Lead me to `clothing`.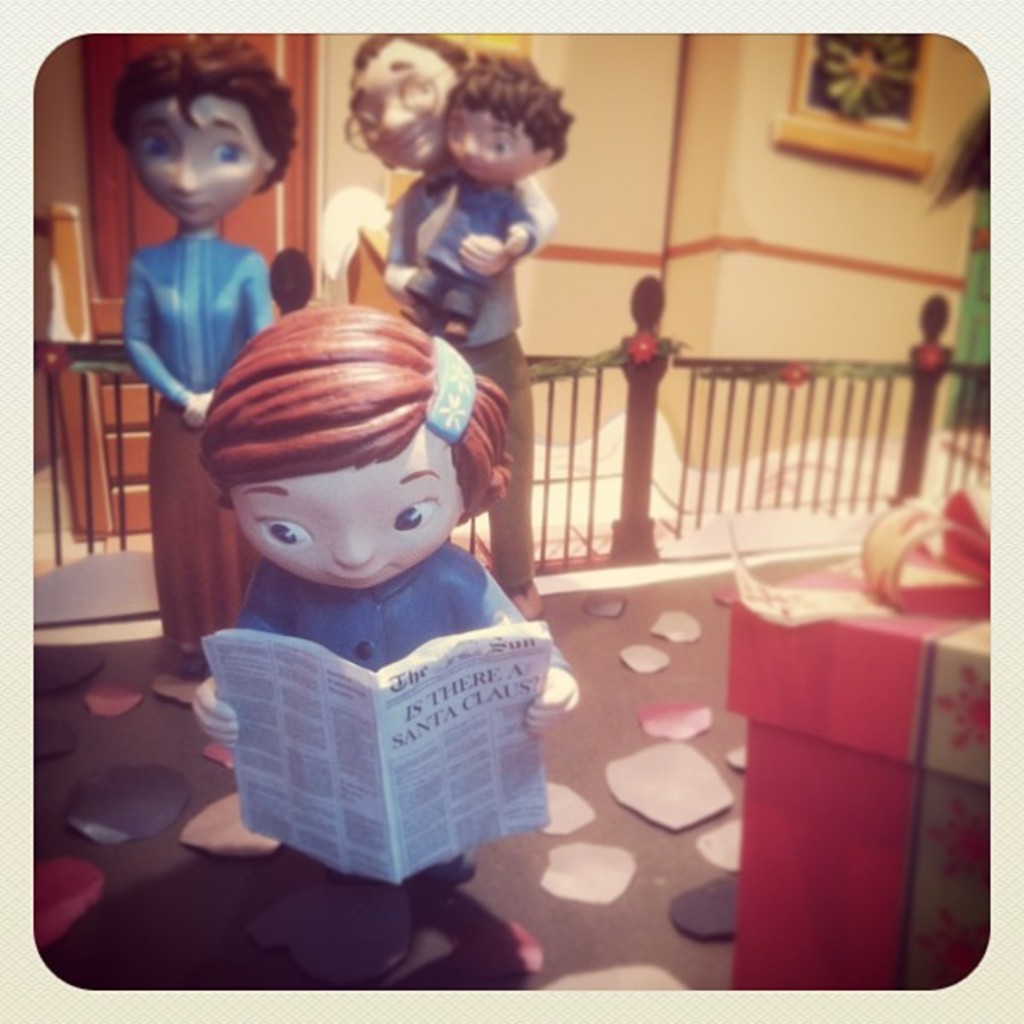
Lead to bbox(234, 540, 572, 674).
